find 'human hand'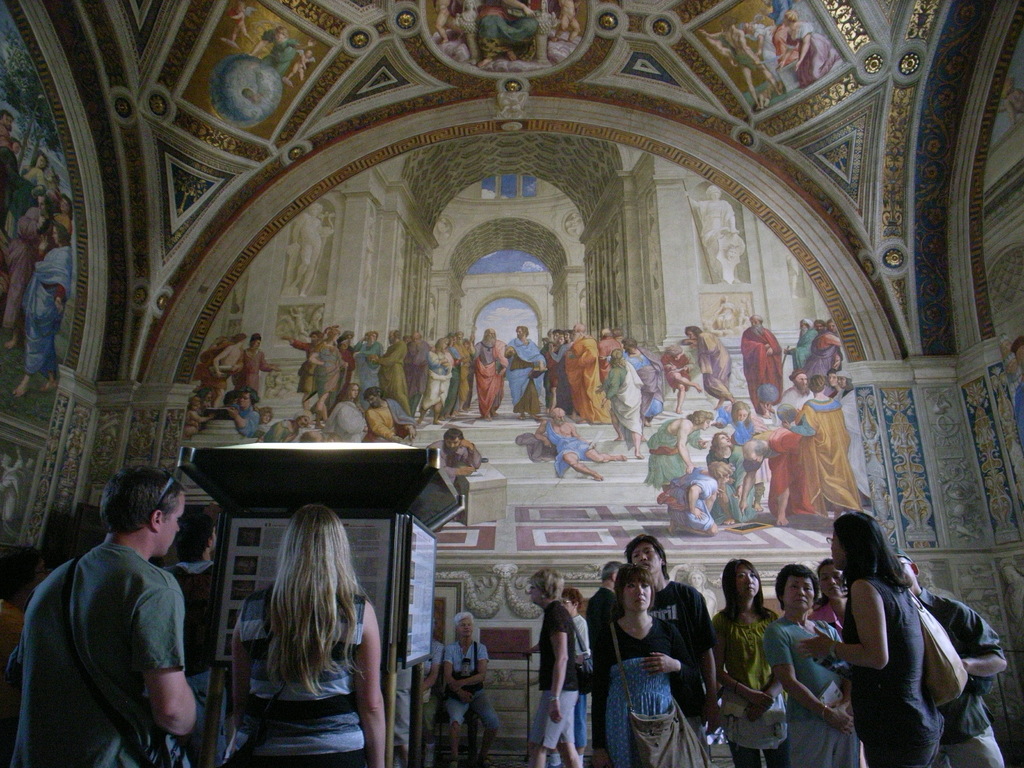
456:691:476:705
